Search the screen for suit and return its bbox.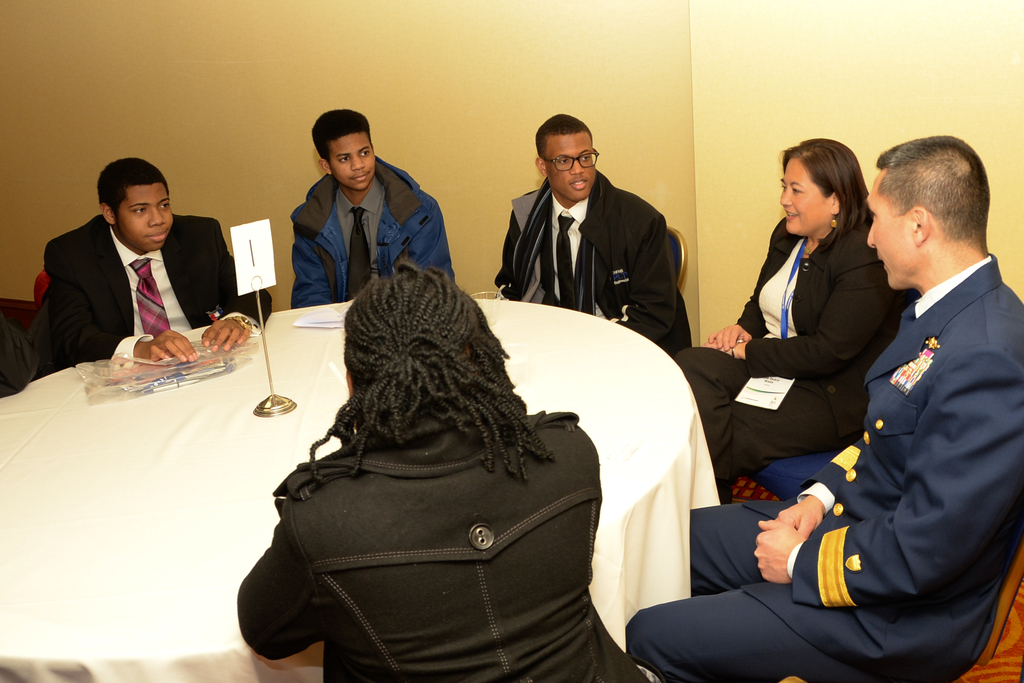
Found: <box>628,254,1022,682</box>.
